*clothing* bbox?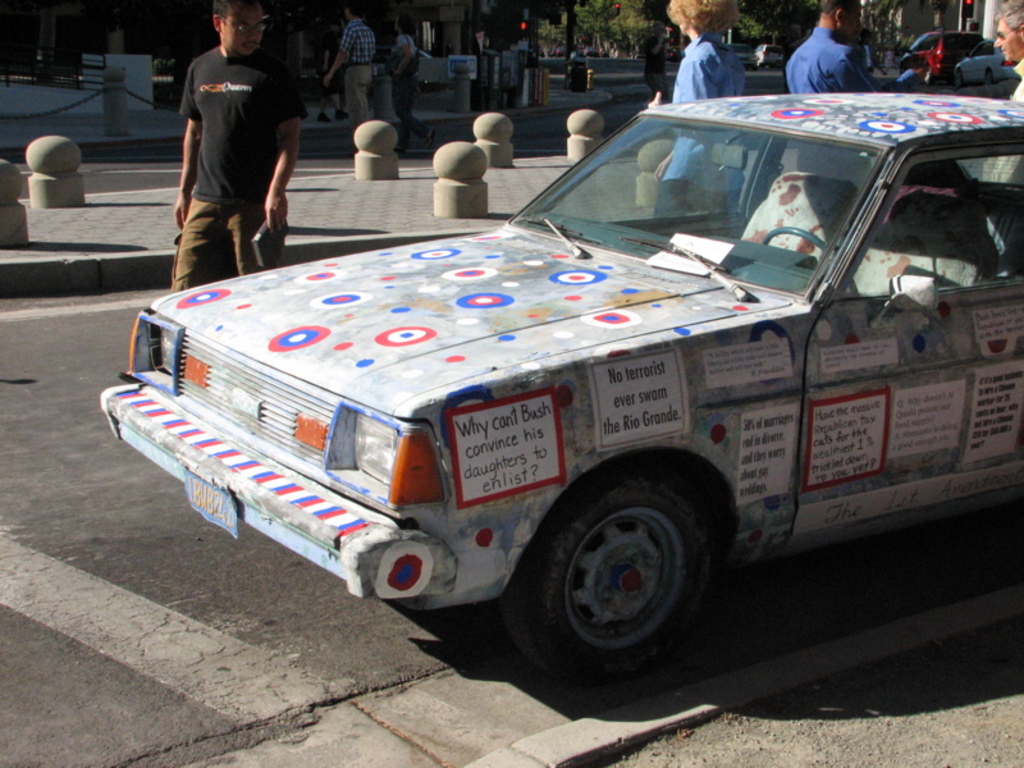
locate(164, 20, 296, 260)
